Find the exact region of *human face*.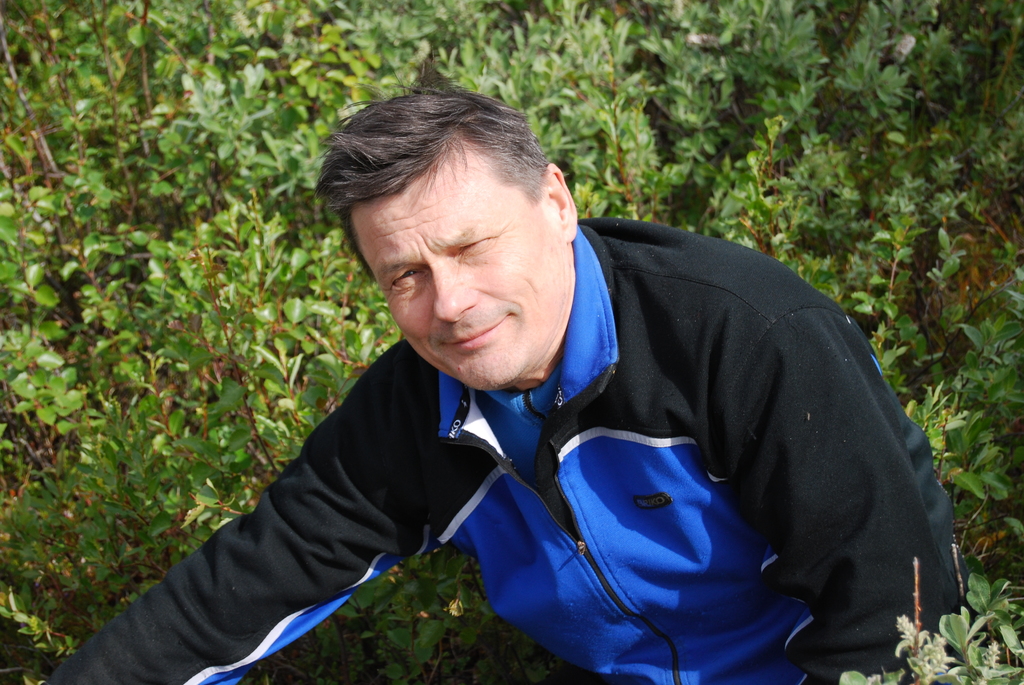
Exact region: 351/143/566/389.
